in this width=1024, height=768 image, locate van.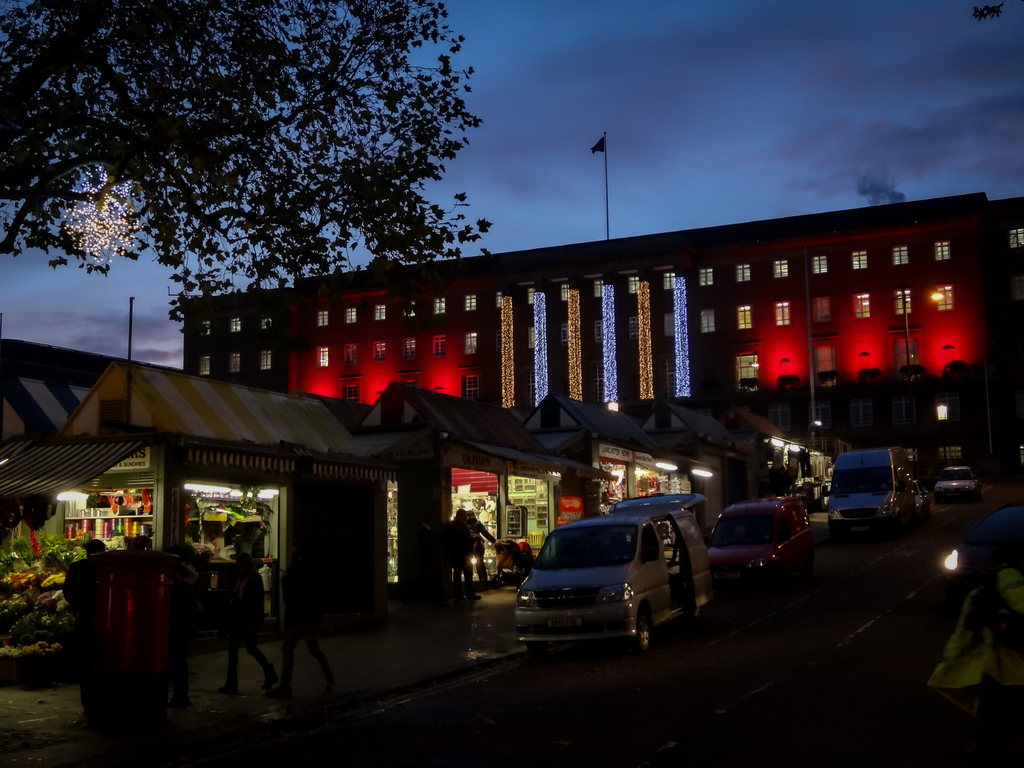
Bounding box: left=826, top=442, right=918, bottom=521.
